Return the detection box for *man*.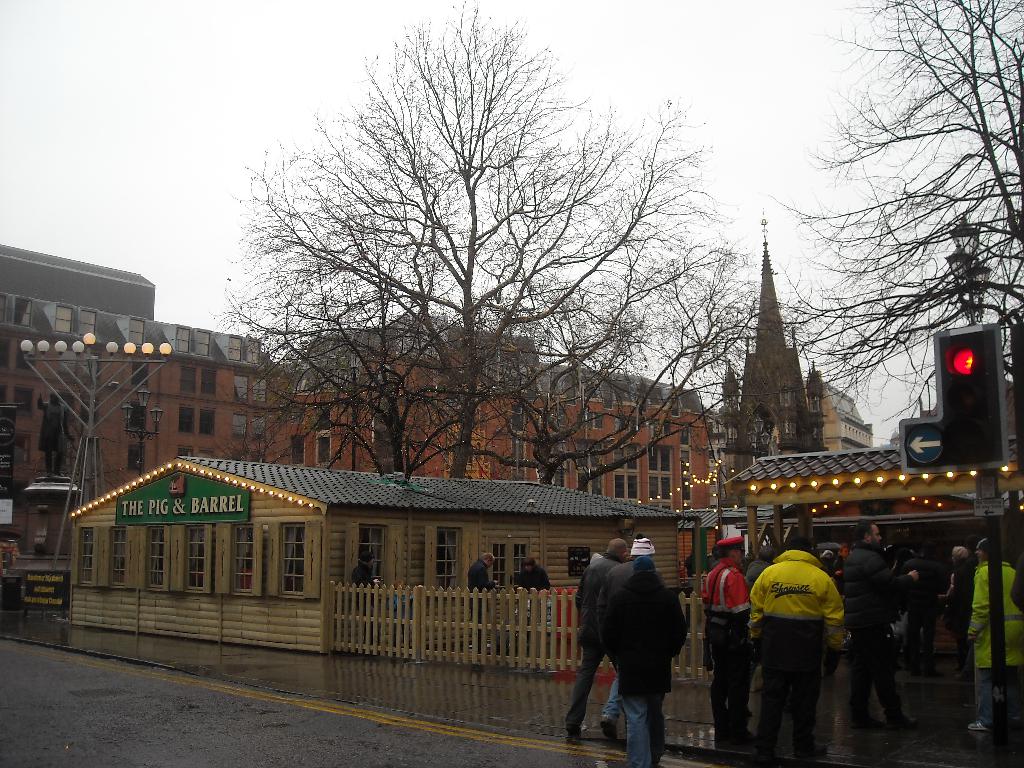
crop(591, 530, 678, 749).
